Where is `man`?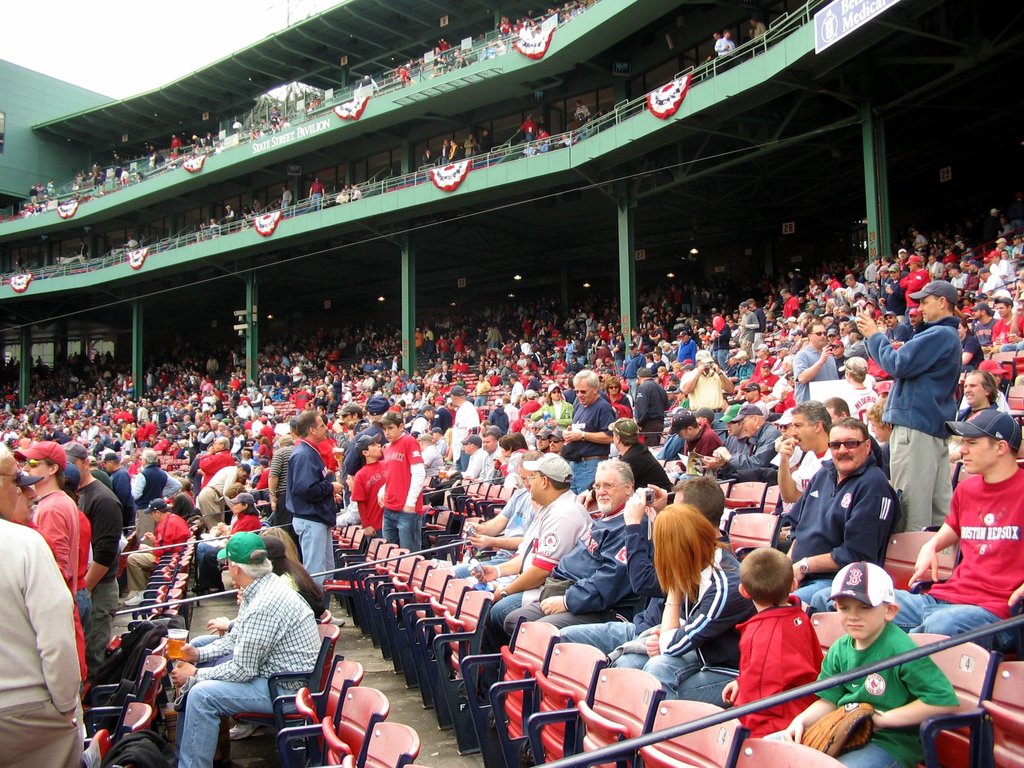
bbox=[396, 67, 408, 86].
